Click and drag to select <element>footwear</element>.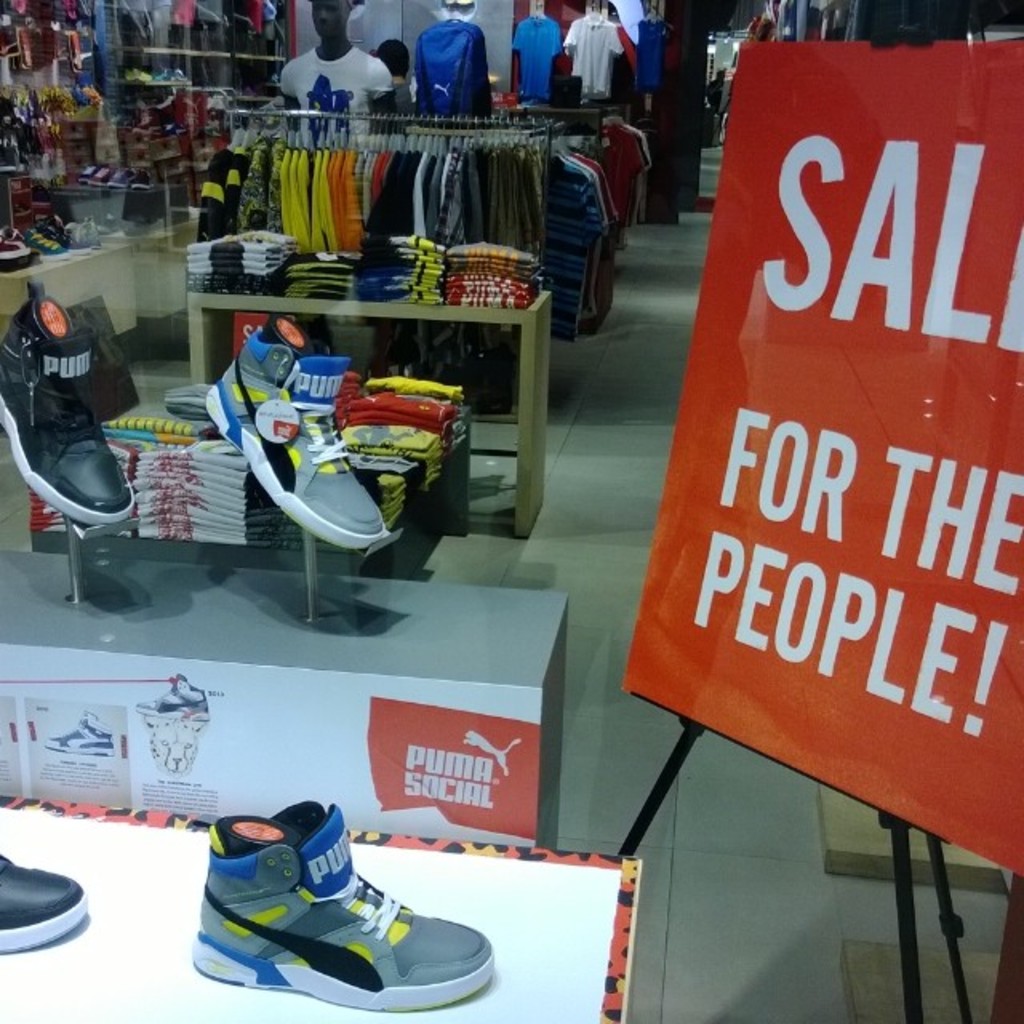
Selection: x1=0, y1=275, x2=139, y2=528.
